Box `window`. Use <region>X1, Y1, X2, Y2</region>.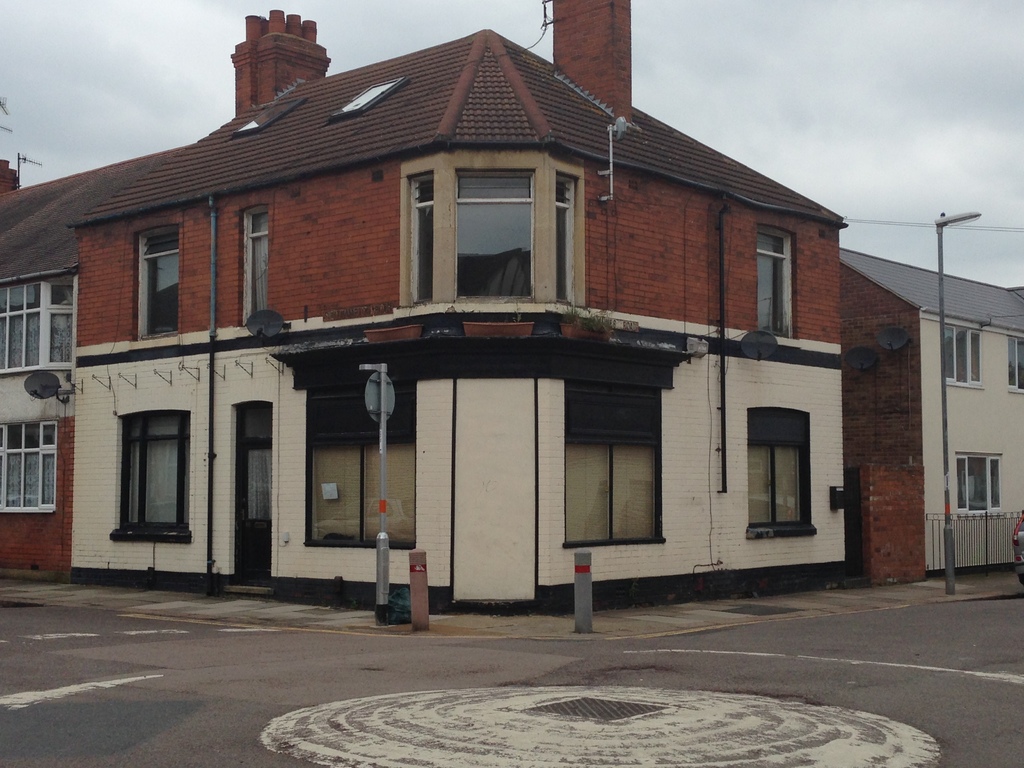
<region>132, 224, 182, 339</region>.
